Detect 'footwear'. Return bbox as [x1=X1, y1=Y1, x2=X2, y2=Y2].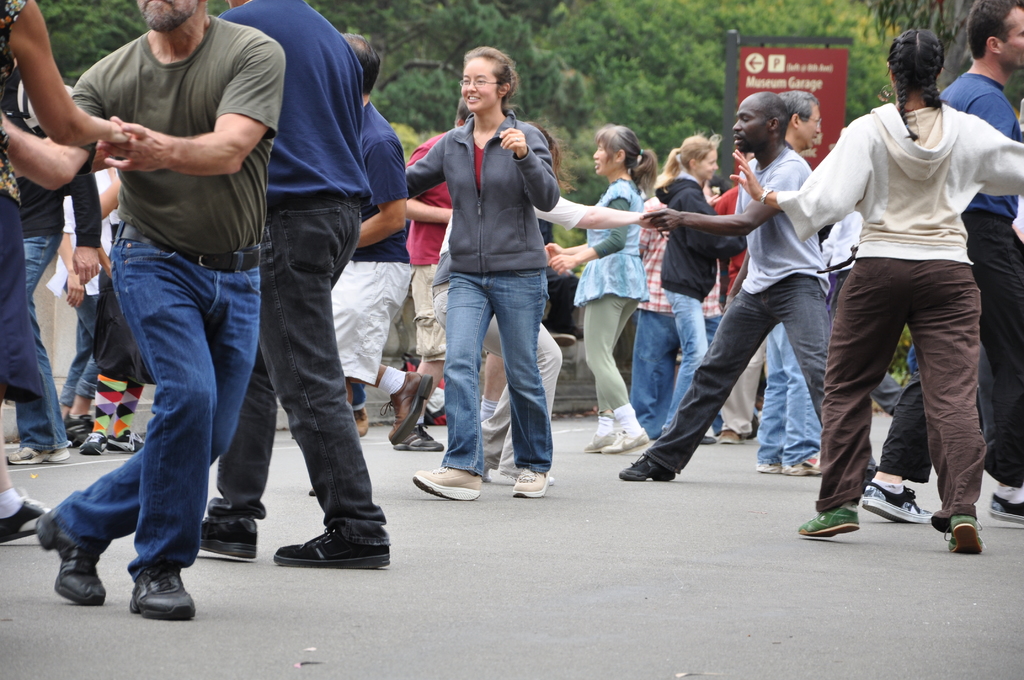
[x1=716, y1=425, x2=749, y2=443].
